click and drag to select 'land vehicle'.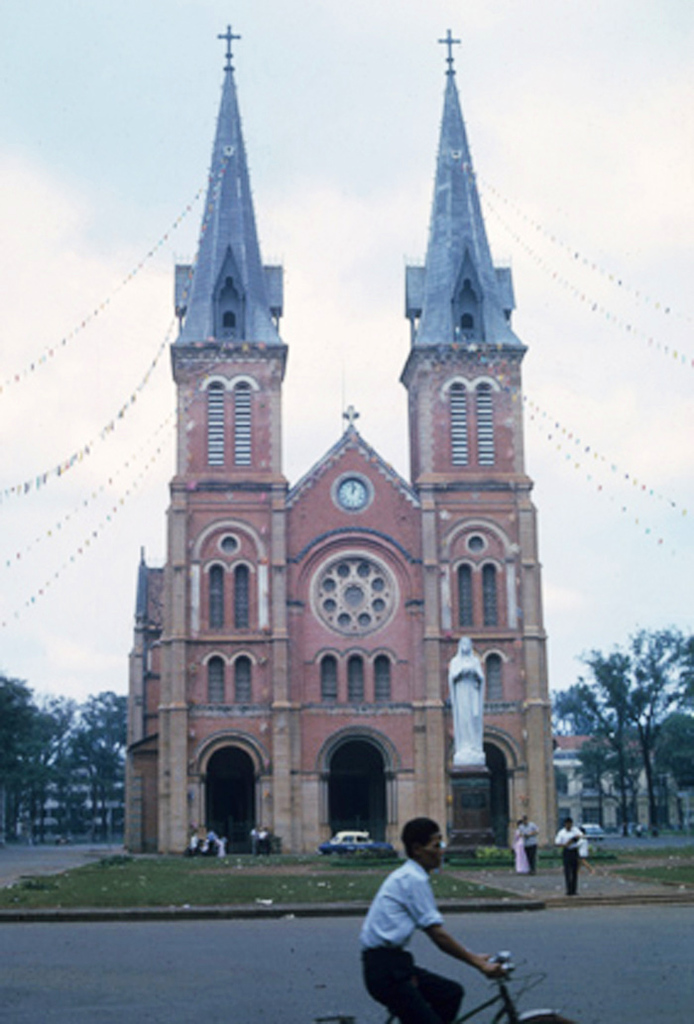
Selection: x1=577, y1=819, x2=606, y2=842.
